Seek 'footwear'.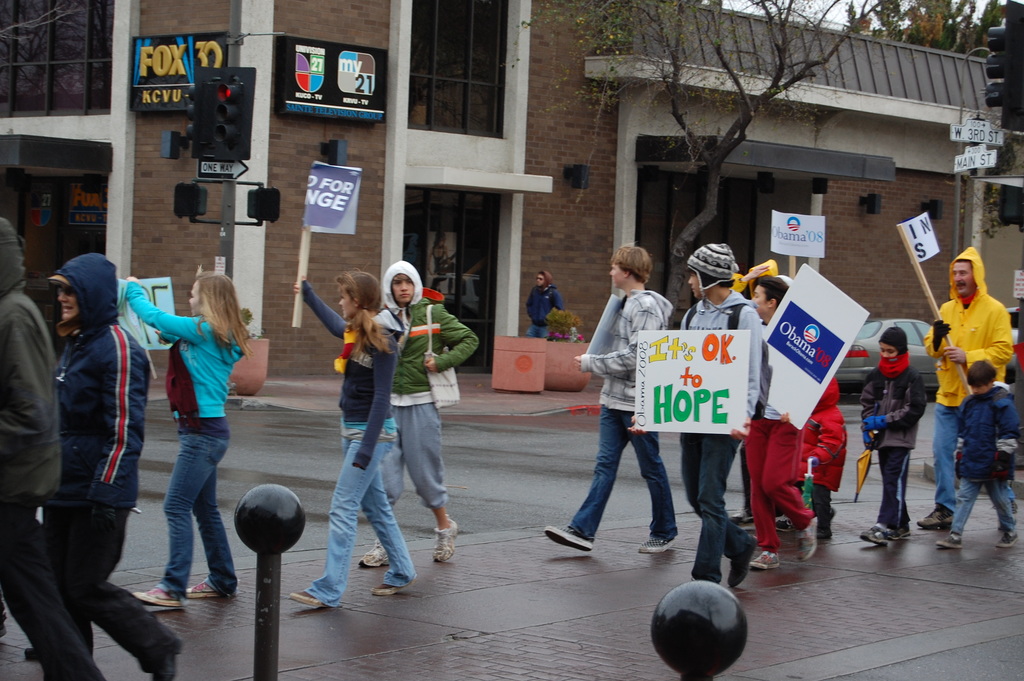
[left=998, top=527, right=1018, bottom=551].
